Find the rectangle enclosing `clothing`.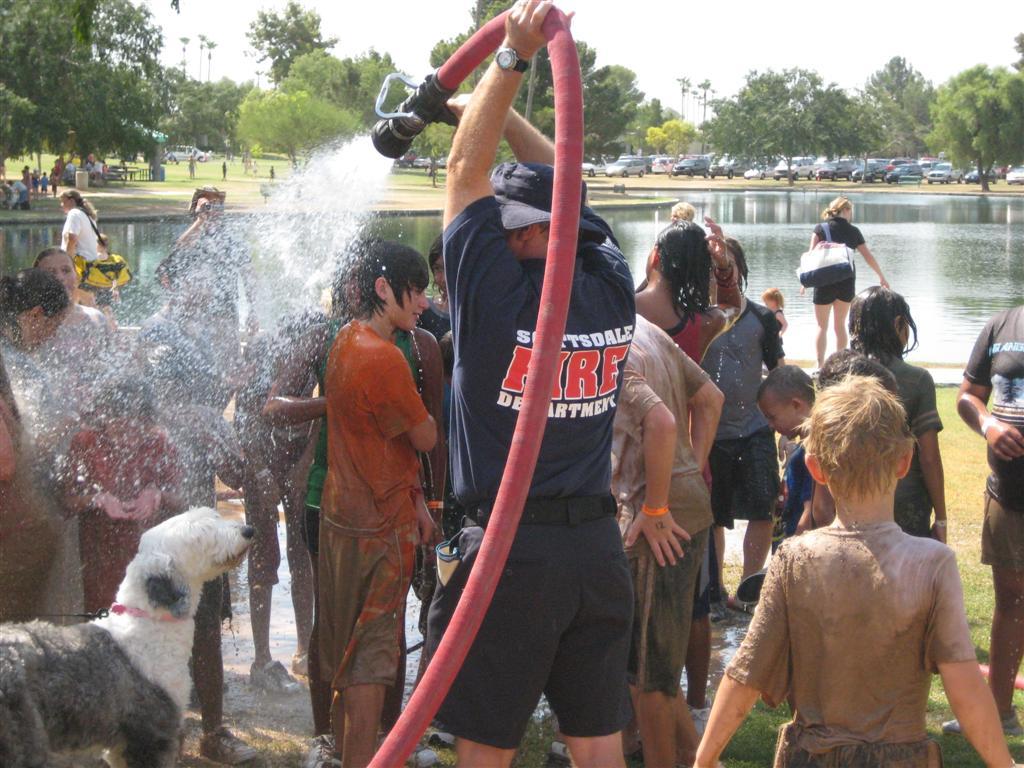
[x1=305, y1=322, x2=442, y2=745].
